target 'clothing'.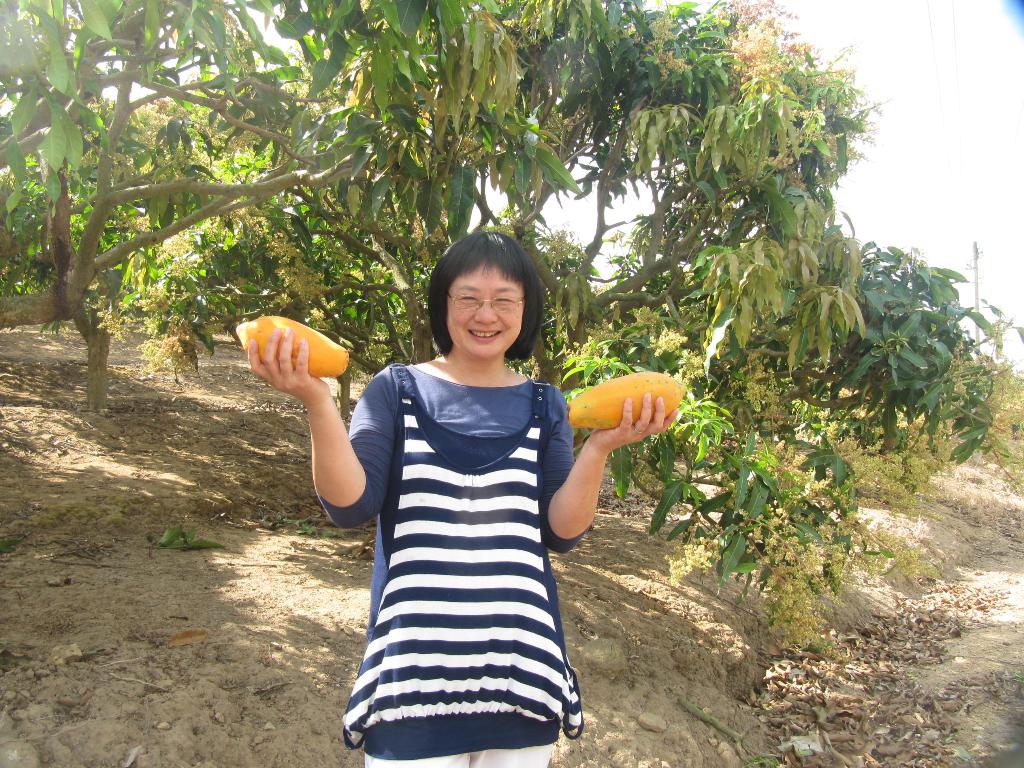
Target region: [x1=310, y1=356, x2=607, y2=760].
